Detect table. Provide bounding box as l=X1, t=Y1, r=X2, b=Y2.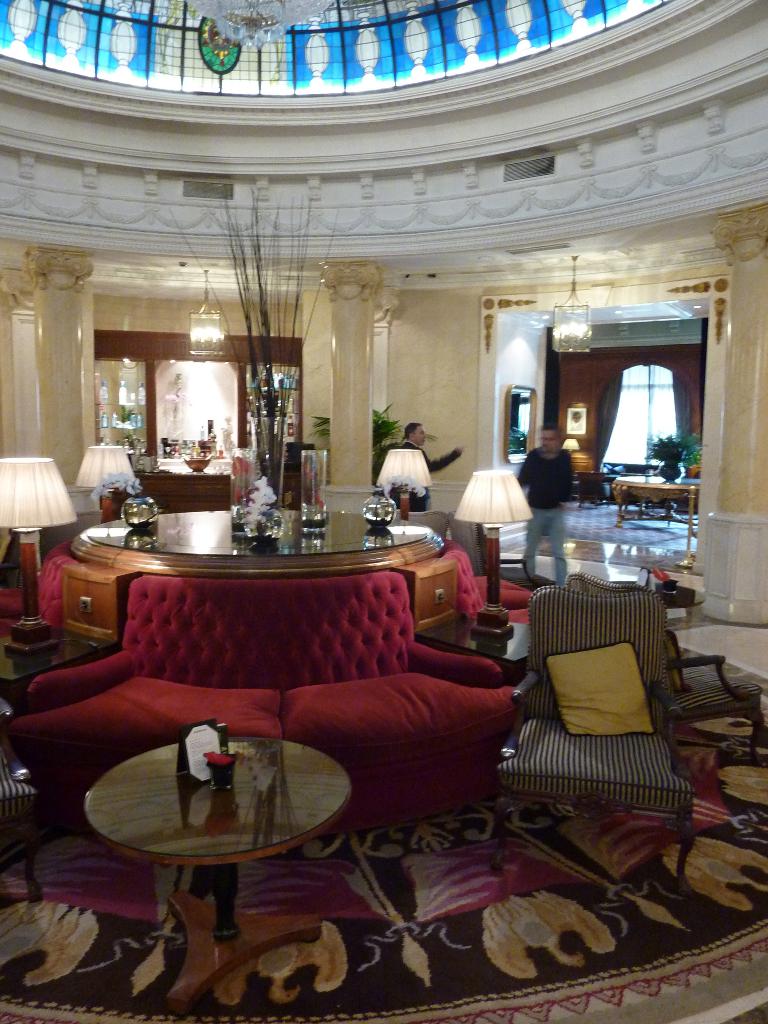
l=104, t=454, r=232, b=521.
